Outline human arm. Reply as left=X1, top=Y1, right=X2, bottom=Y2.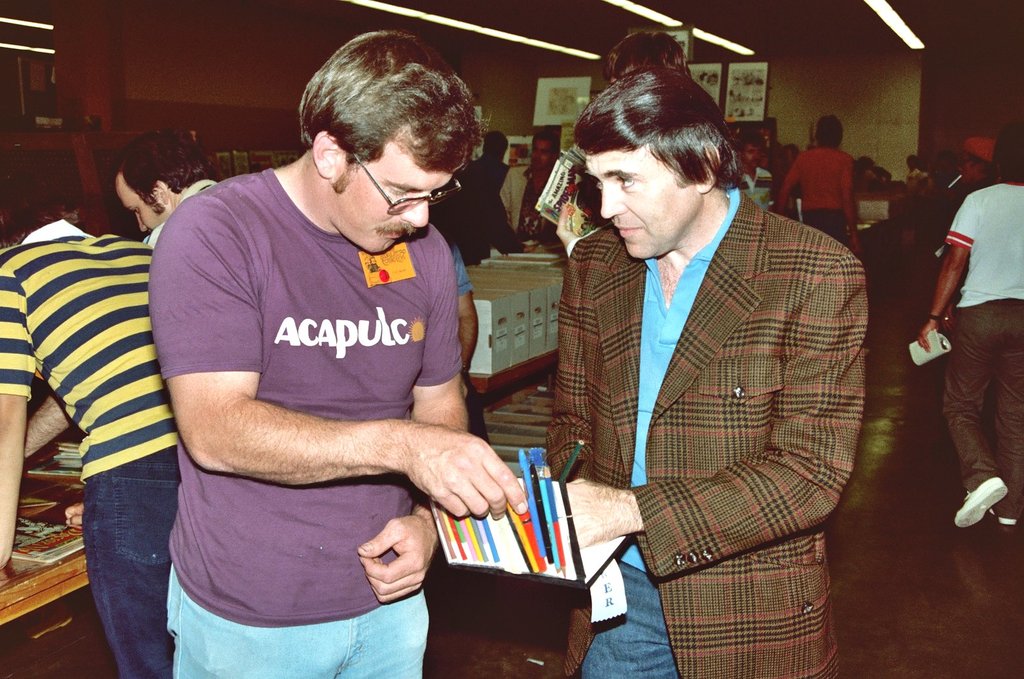
left=913, top=190, right=978, bottom=355.
